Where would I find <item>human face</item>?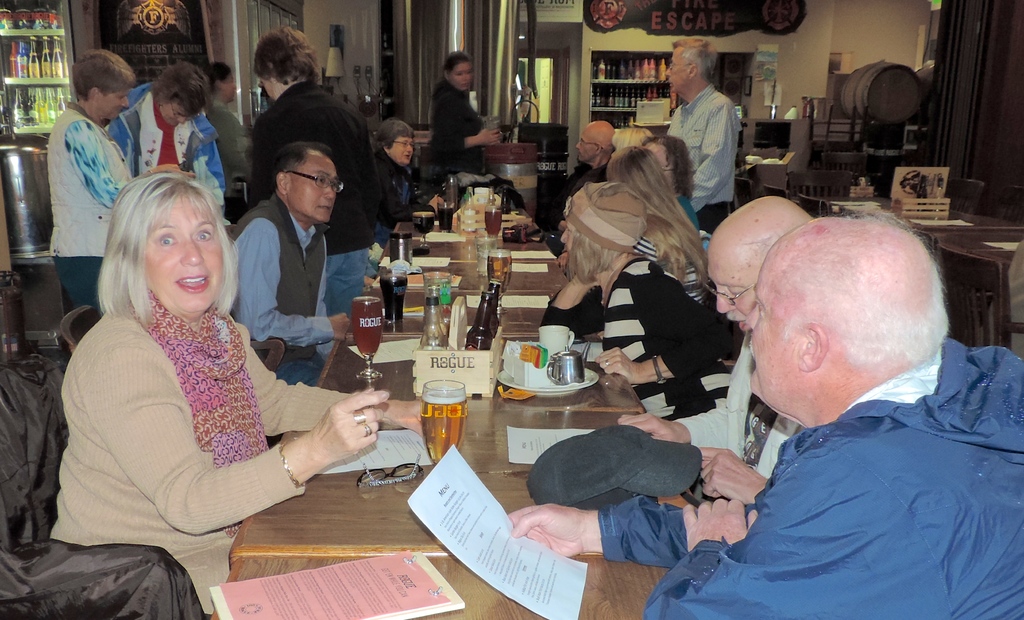
At 260/76/281/104.
